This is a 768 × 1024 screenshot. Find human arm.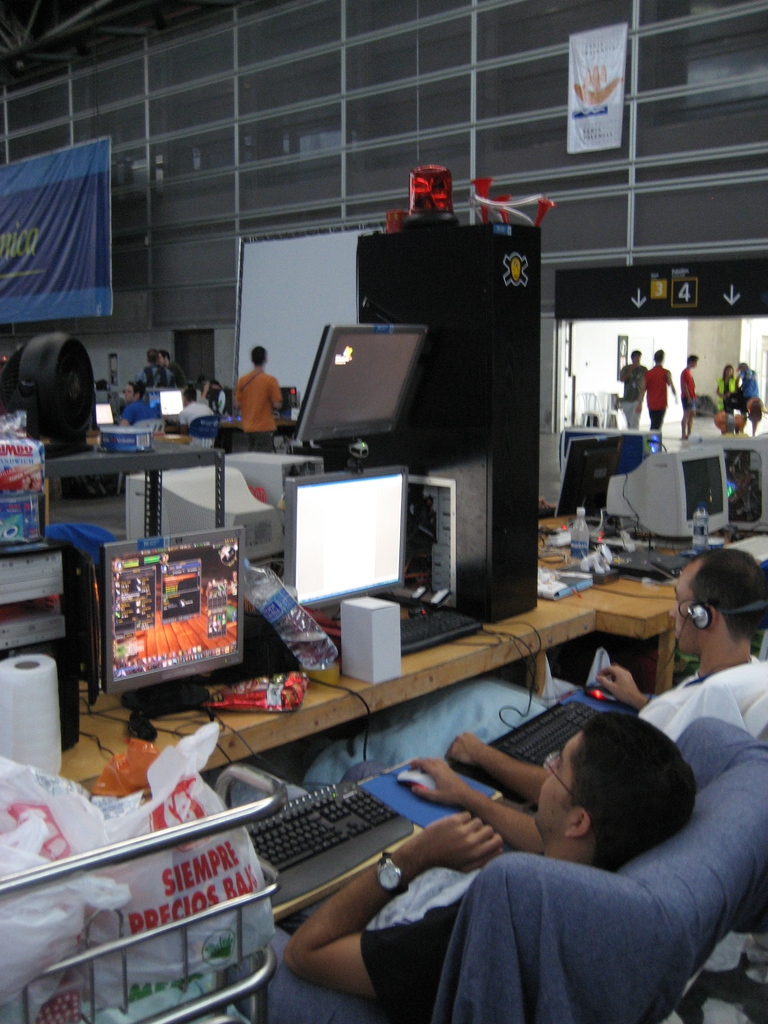
Bounding box: 714/382/724/396.
